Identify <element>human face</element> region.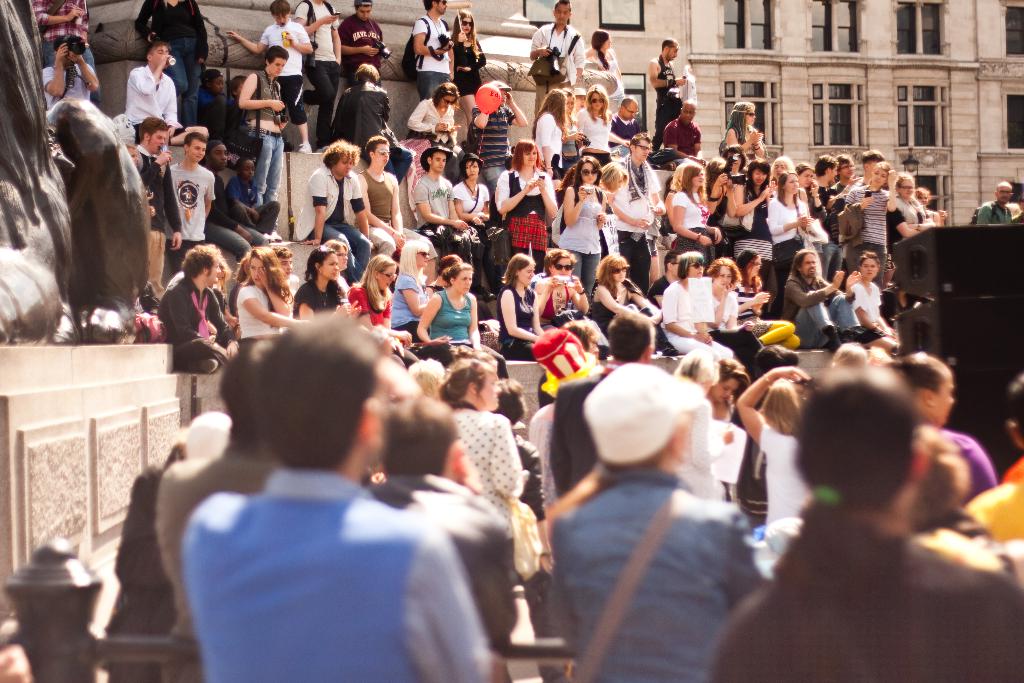
Region: crop(355, 5, 371, 20).
